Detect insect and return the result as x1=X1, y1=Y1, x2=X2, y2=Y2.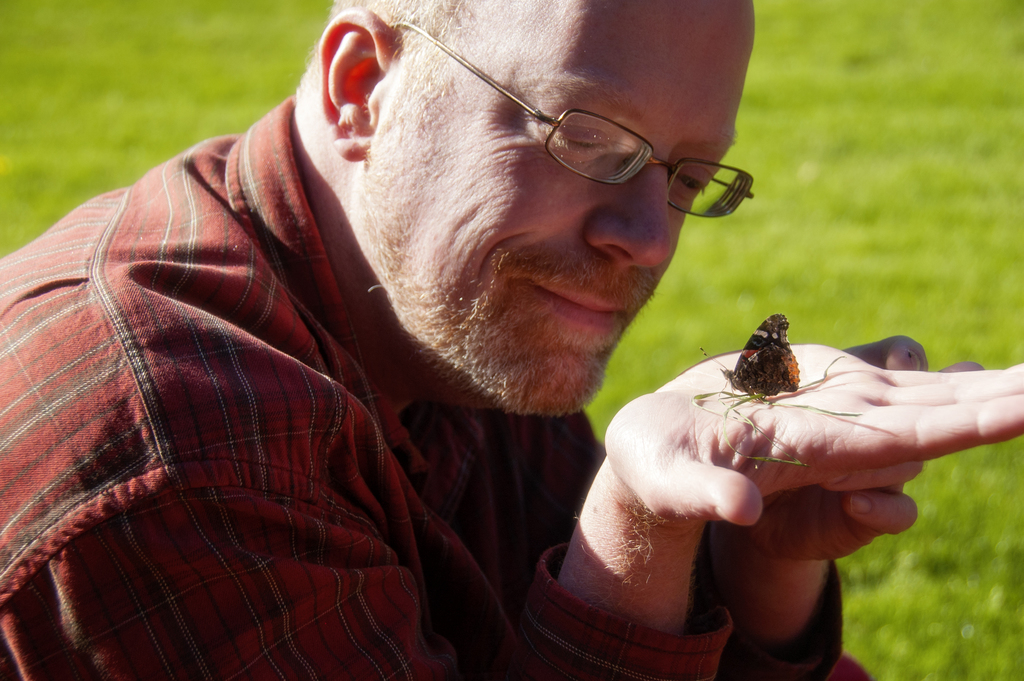
x1=696, y1=313, x2=799, y2=410.
